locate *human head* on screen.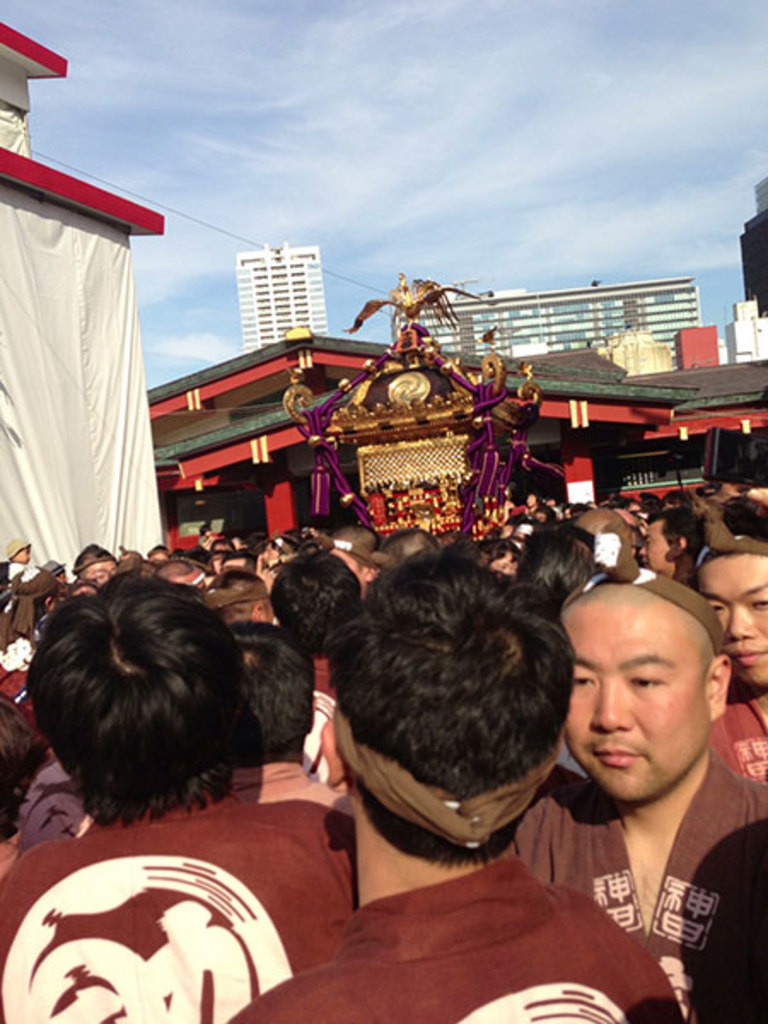
On screen at pyautogui.locateOnScreen(326, 561, 594, 843).
